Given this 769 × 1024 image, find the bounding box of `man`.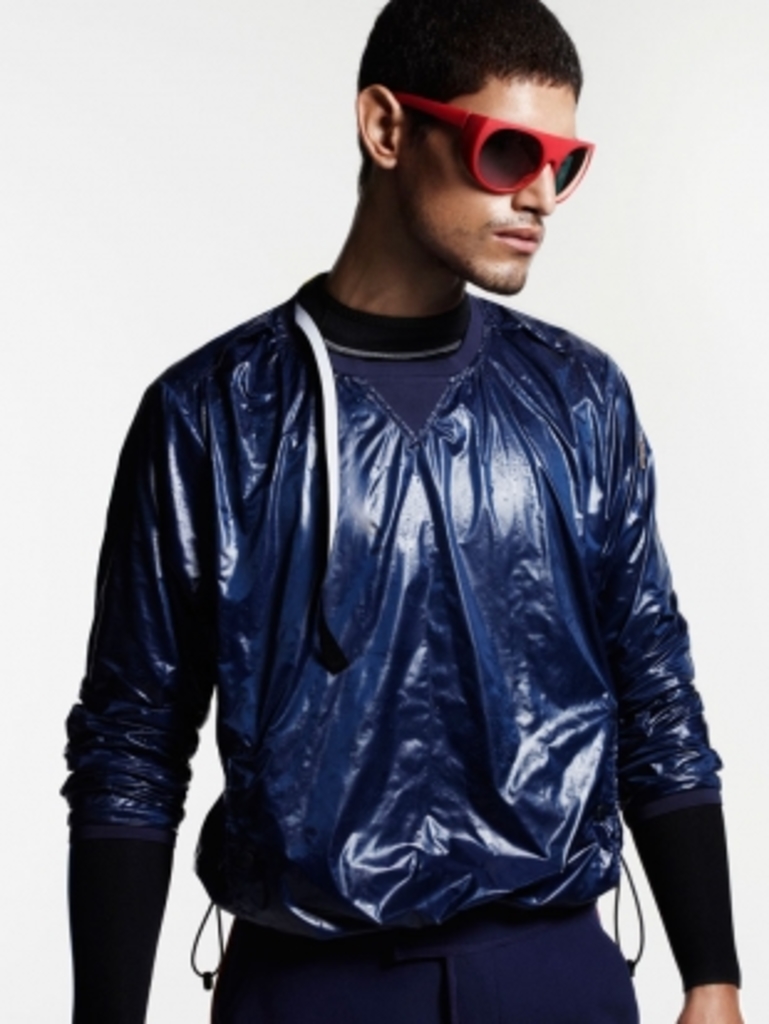
62 0 724 1023.
